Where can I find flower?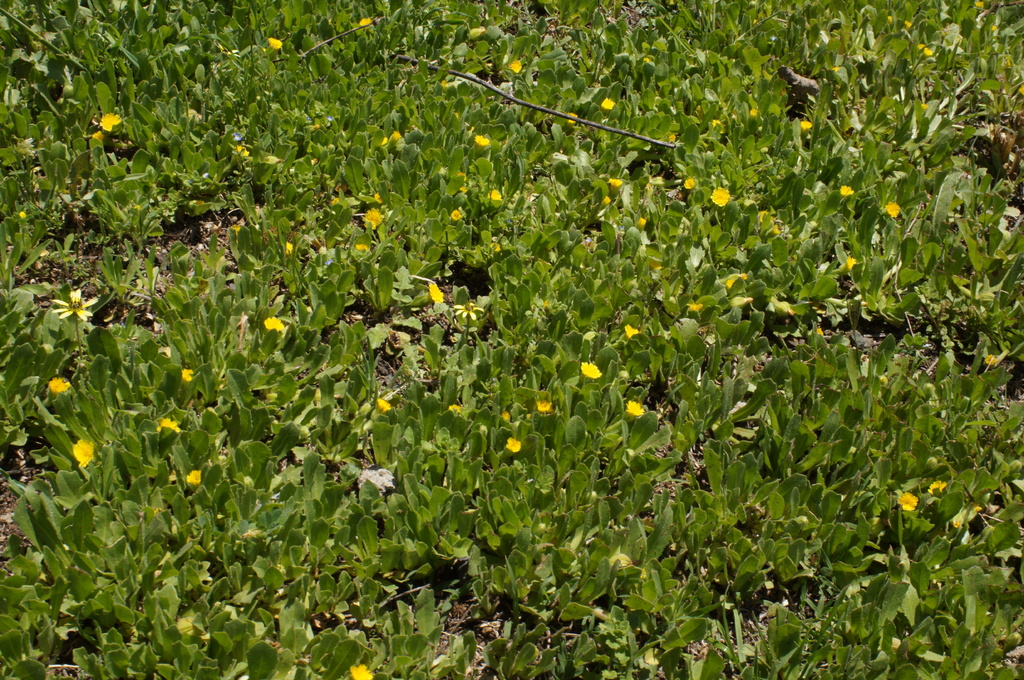
You can find it at rect(376, 400, 391, 415).
